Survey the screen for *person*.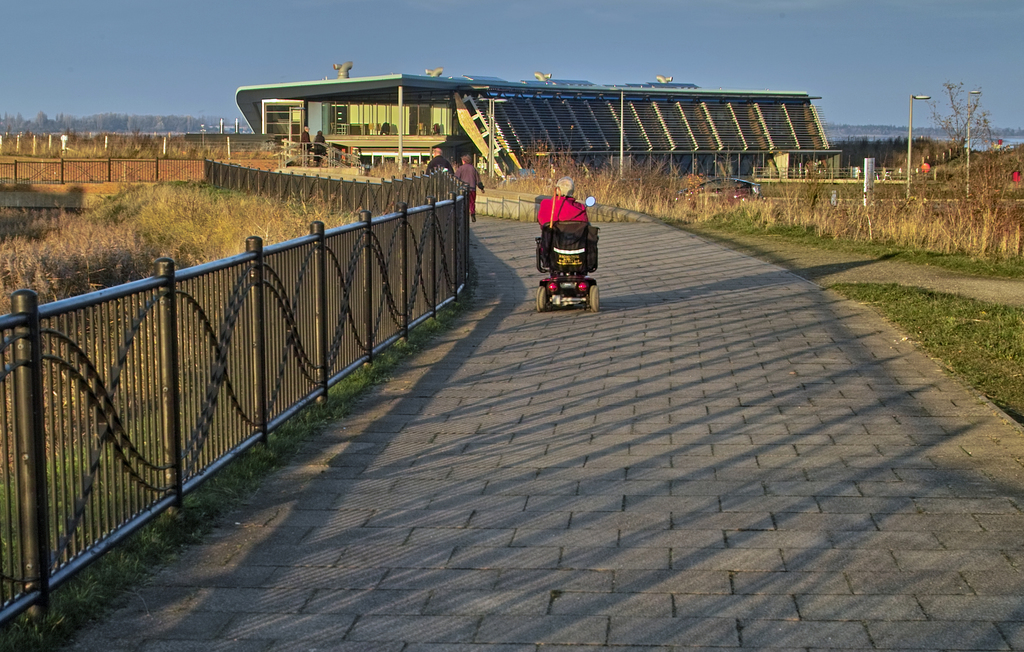
Survey found: [left=537, top=175, right=591, bottom=228].
